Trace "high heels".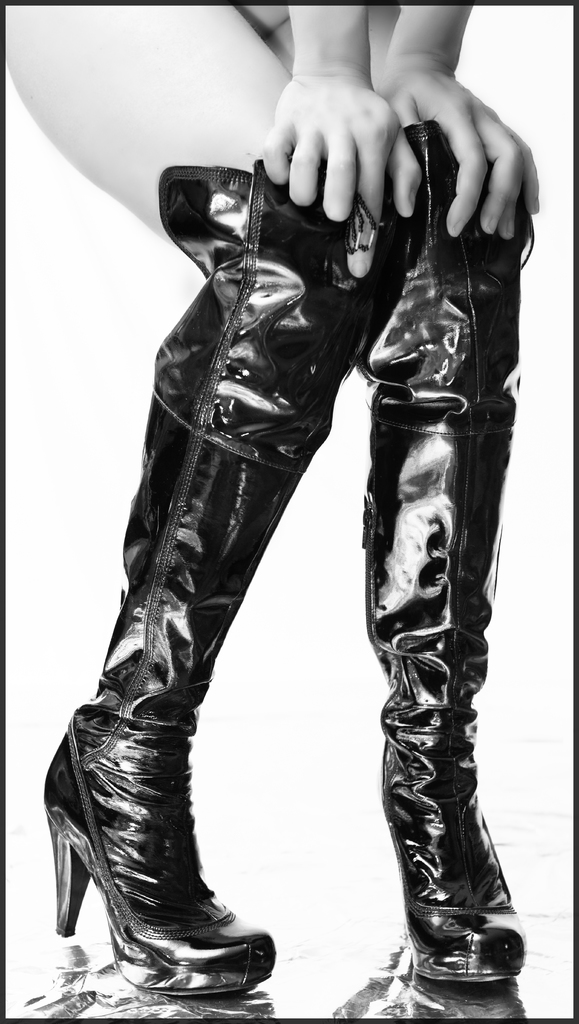
Traced to box=[35, 151, 425, 1006].
